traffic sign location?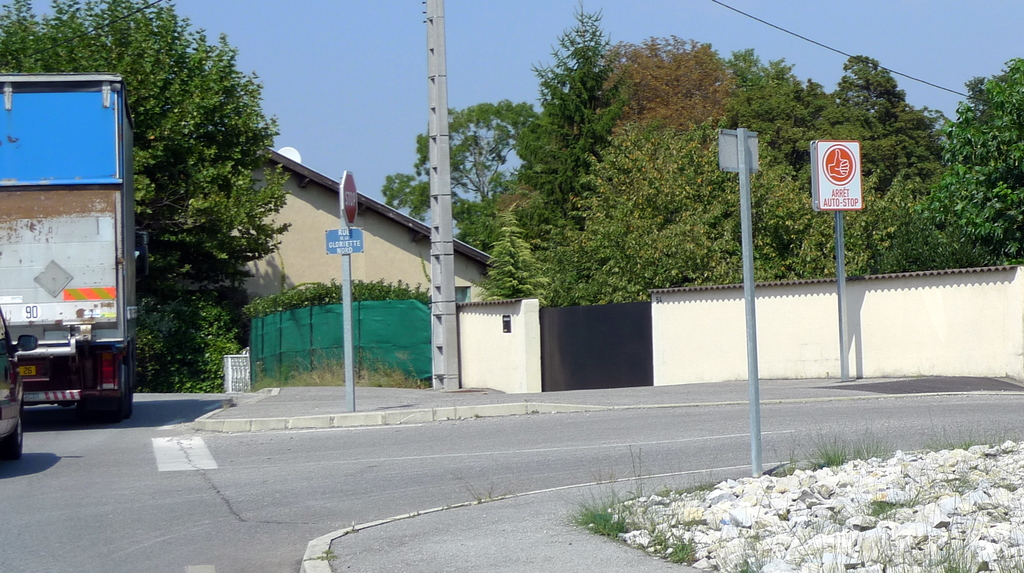
338/171/360/227
